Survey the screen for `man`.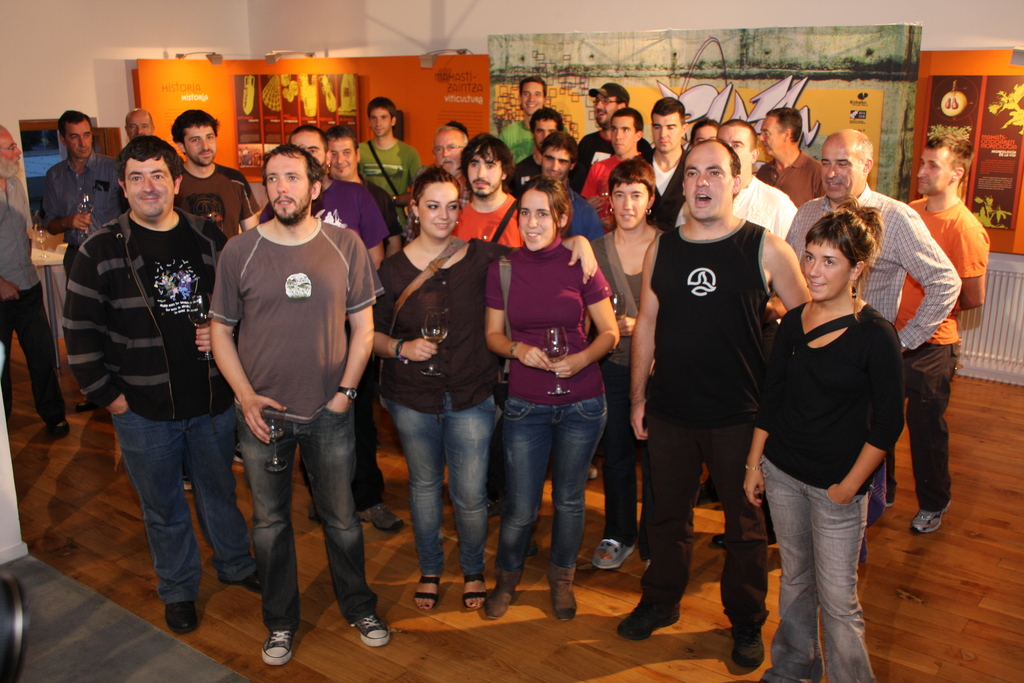
Survey found: <bbox>749, 110, 829, 210</bbox>.
